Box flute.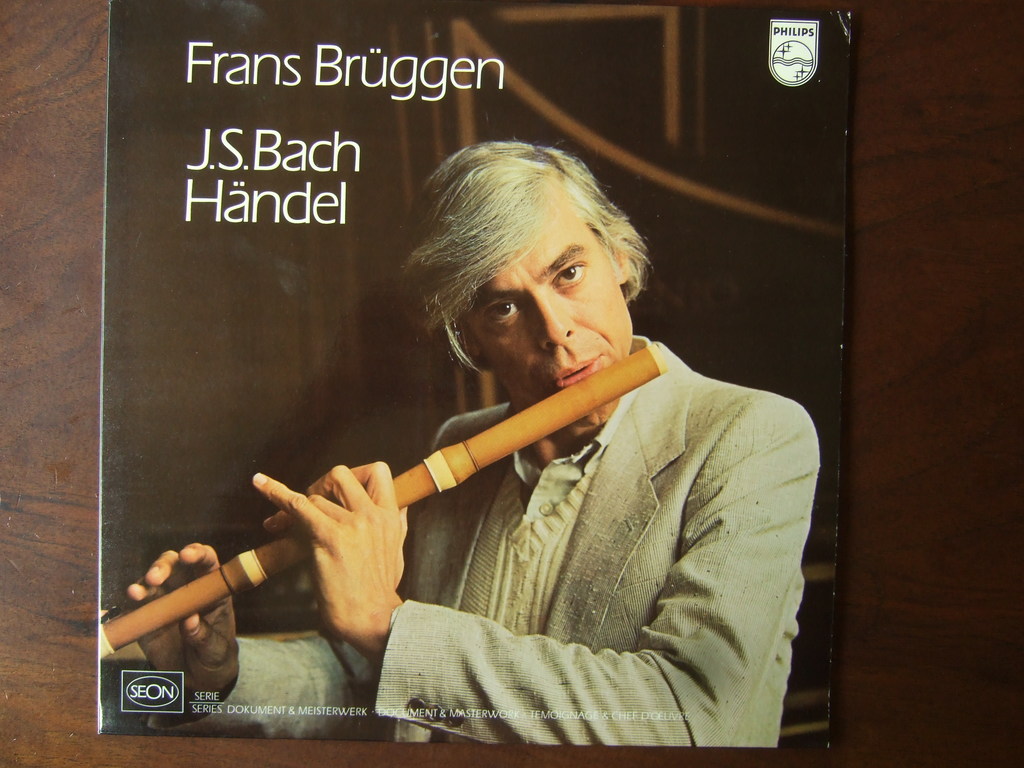
[left=102, top=341, right=670, bottom=659].
